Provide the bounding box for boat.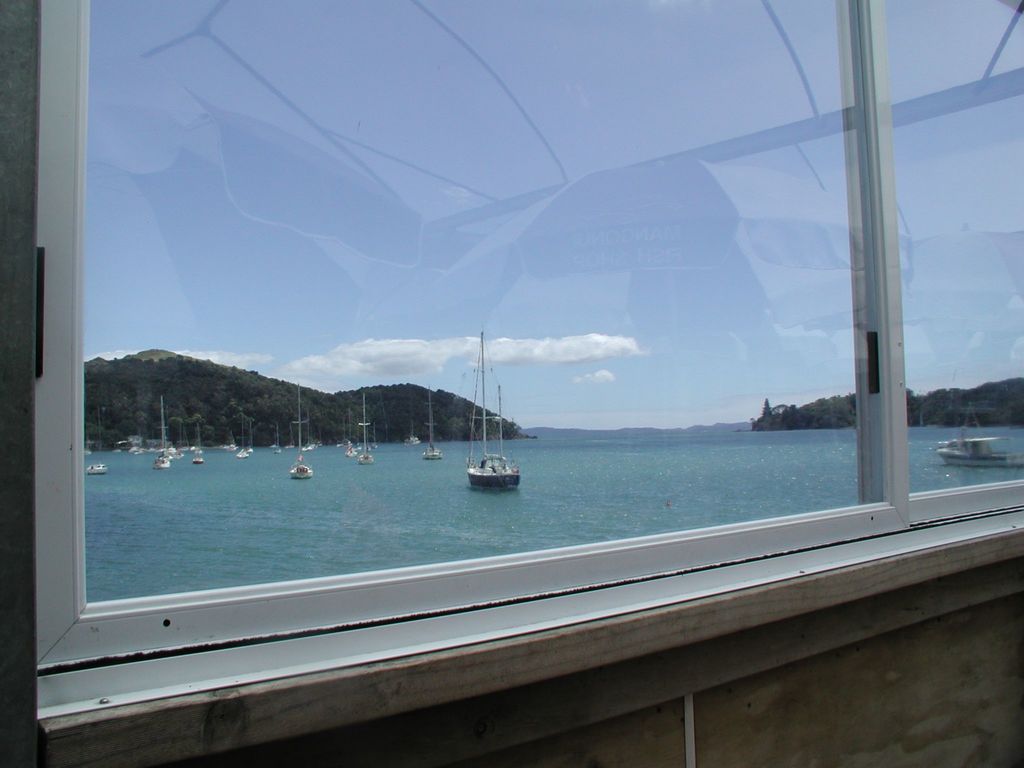
338:418:353:451.
